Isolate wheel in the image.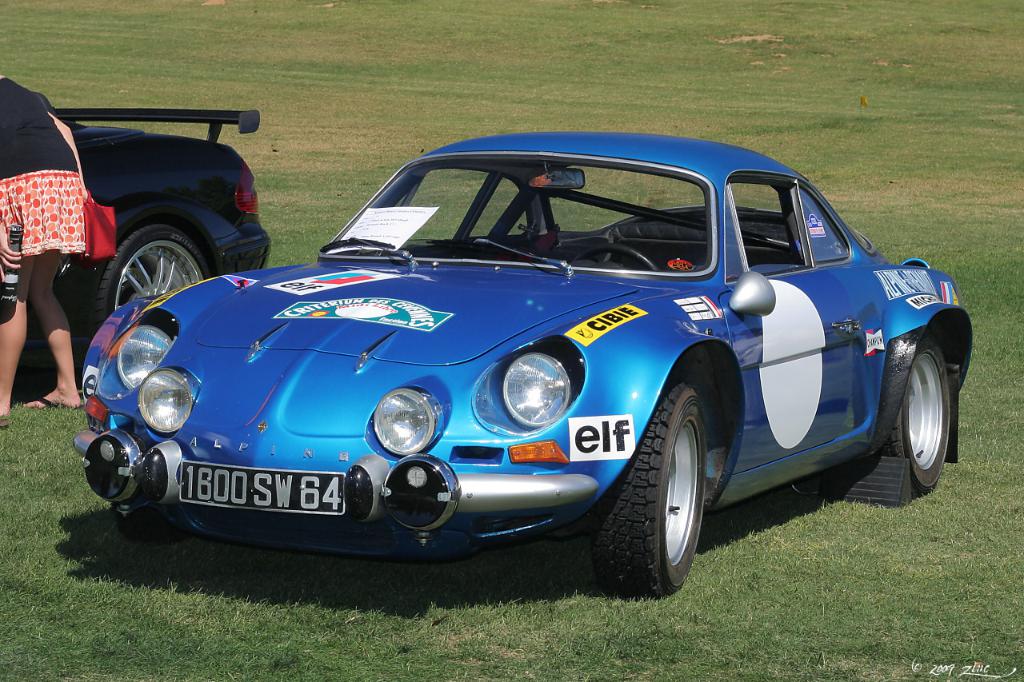
Isolated region: left=574, top=245, right=658, bottom=272.
